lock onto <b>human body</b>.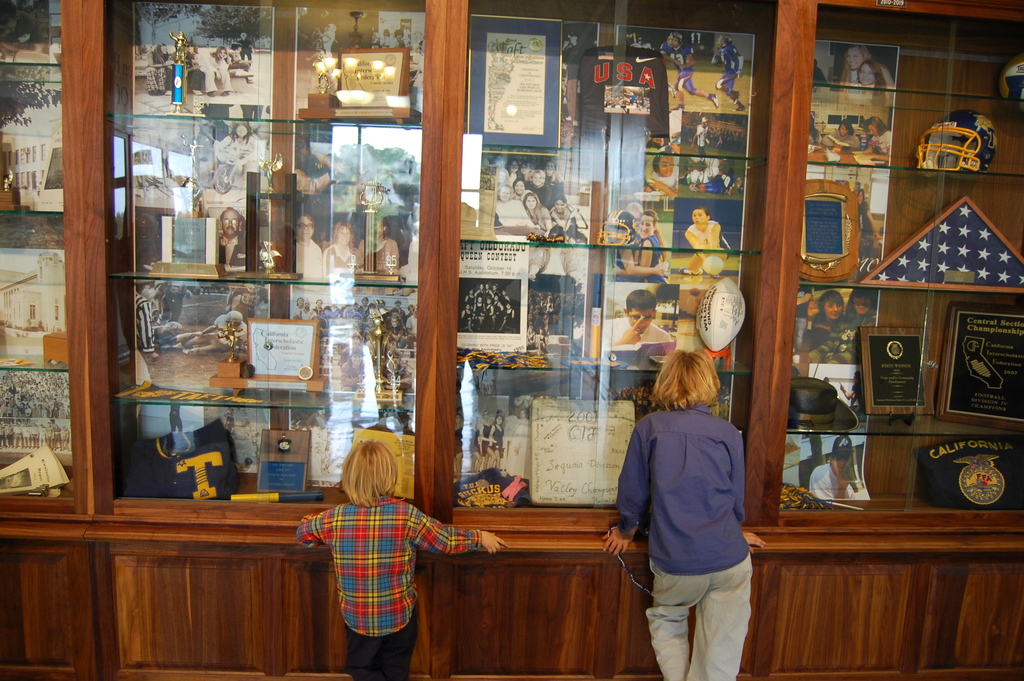
Locked: (291, 212, 321, 279).
